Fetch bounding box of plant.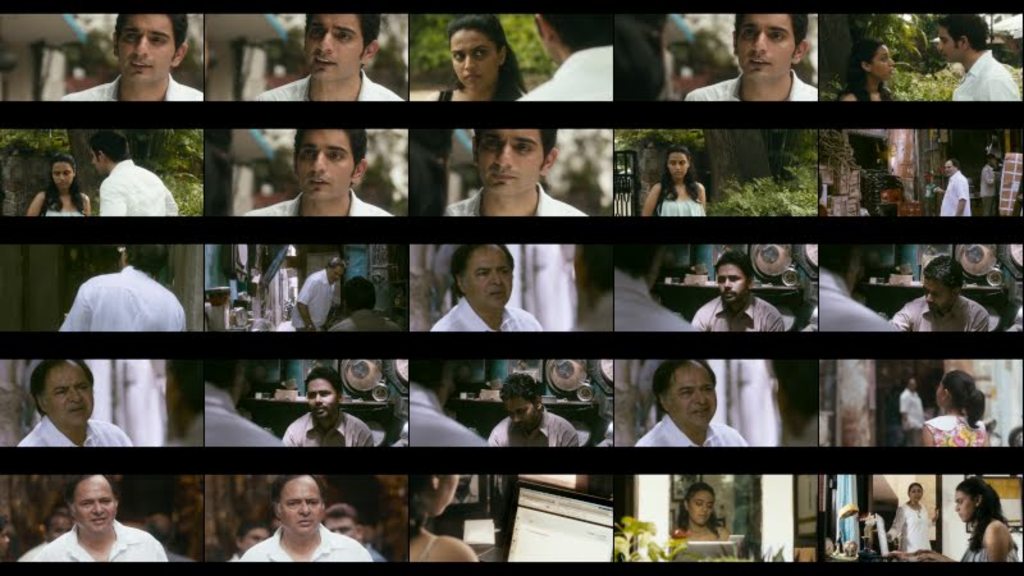
Bbox: <bbox>609, 512, 658, 562</bbox>.
